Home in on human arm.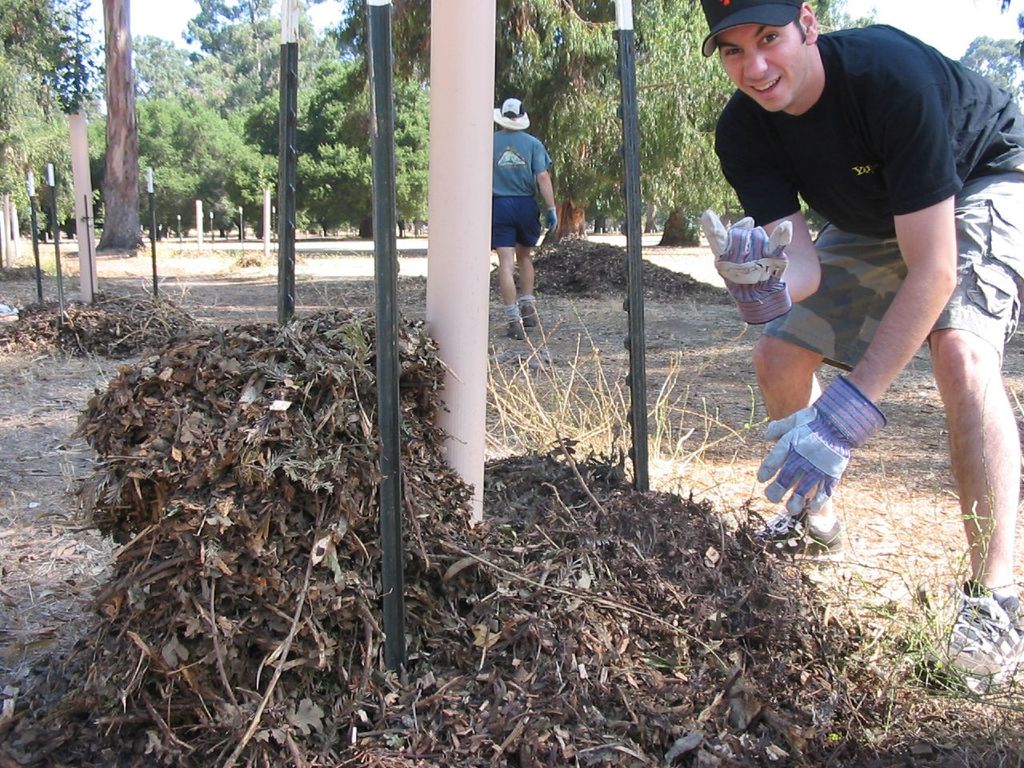
Homed in at crop(710, 106, 829, 319).
